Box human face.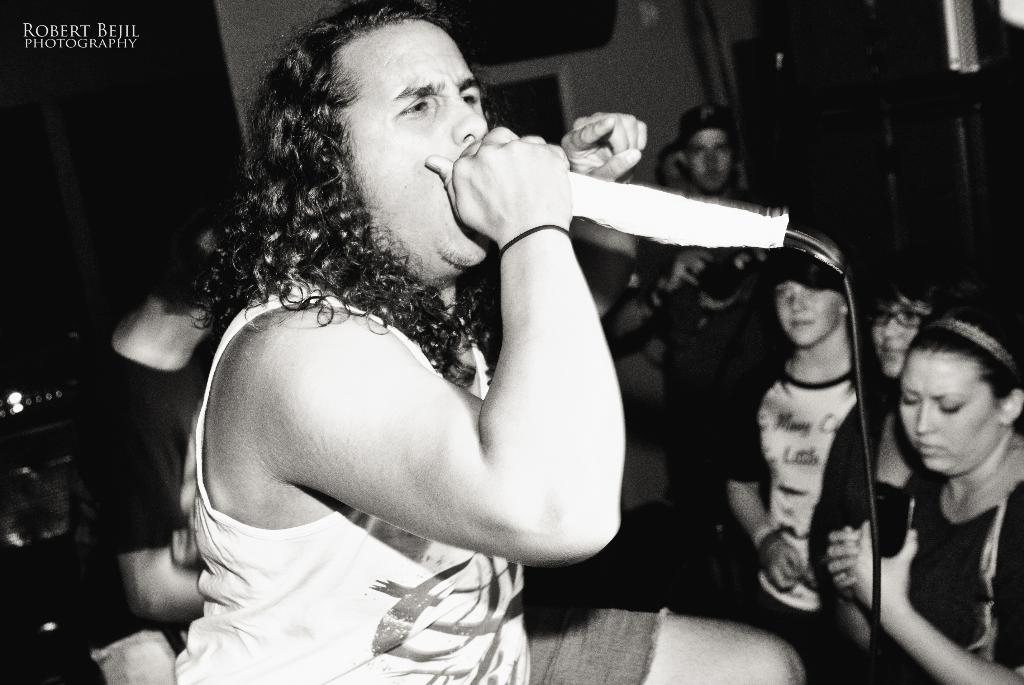
bbox=[776, 279, 844, 347].
